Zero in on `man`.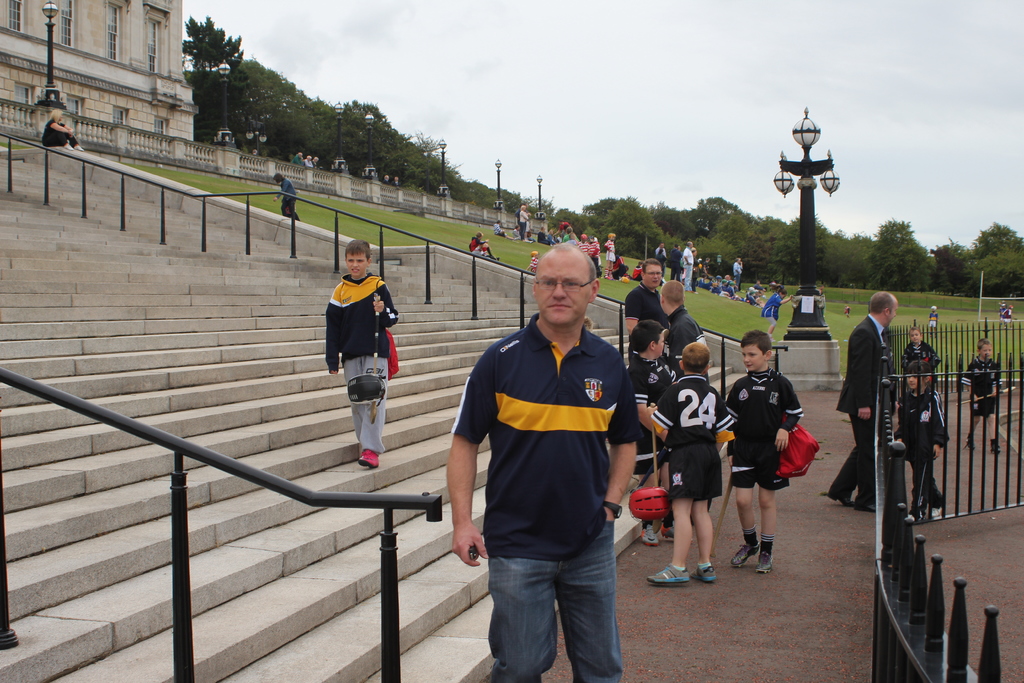
Zeroed in: (left=826, top=279, right=895, bottom=519).
